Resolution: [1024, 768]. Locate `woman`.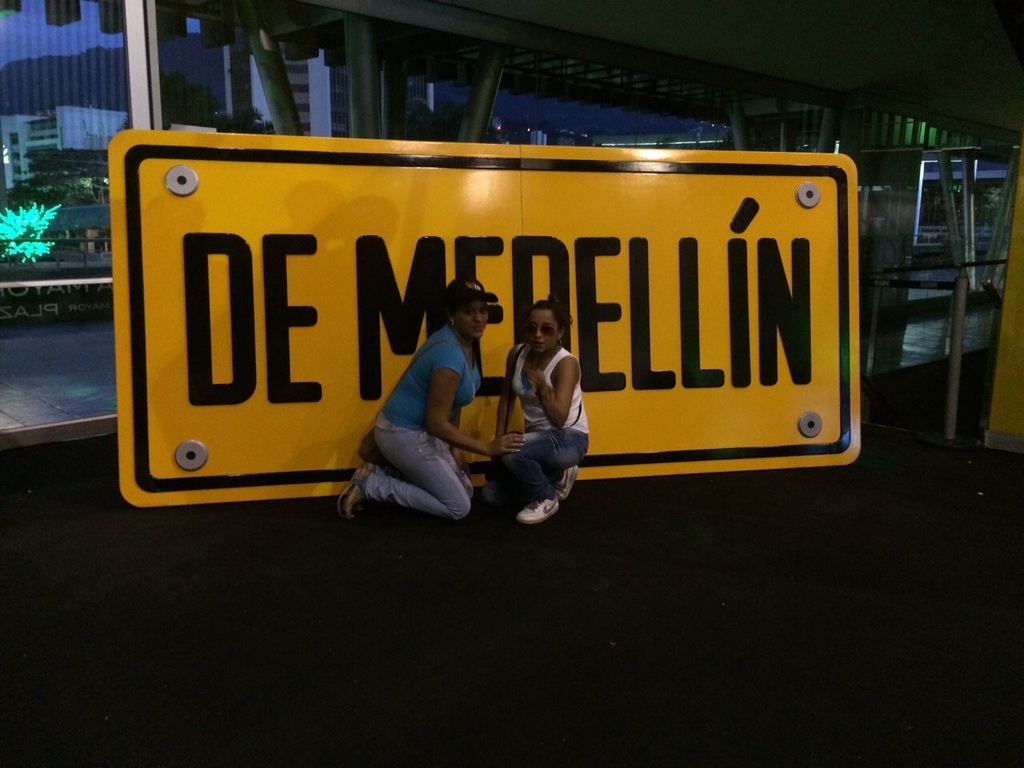
bbox=(338, 274, 518, 514).
